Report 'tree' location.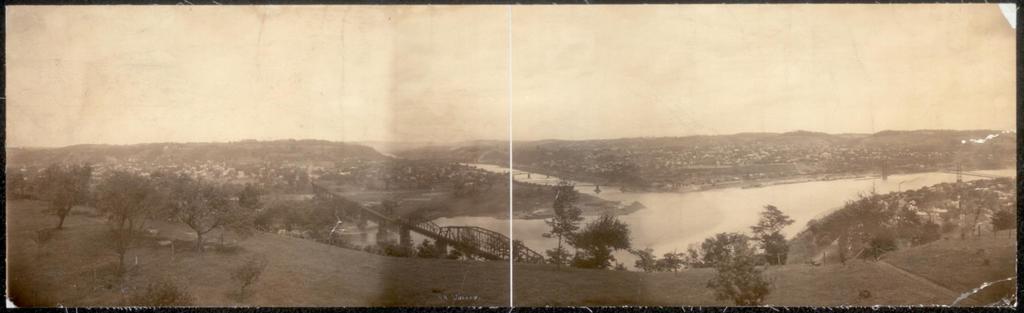
Report: [573,214,637,271].
